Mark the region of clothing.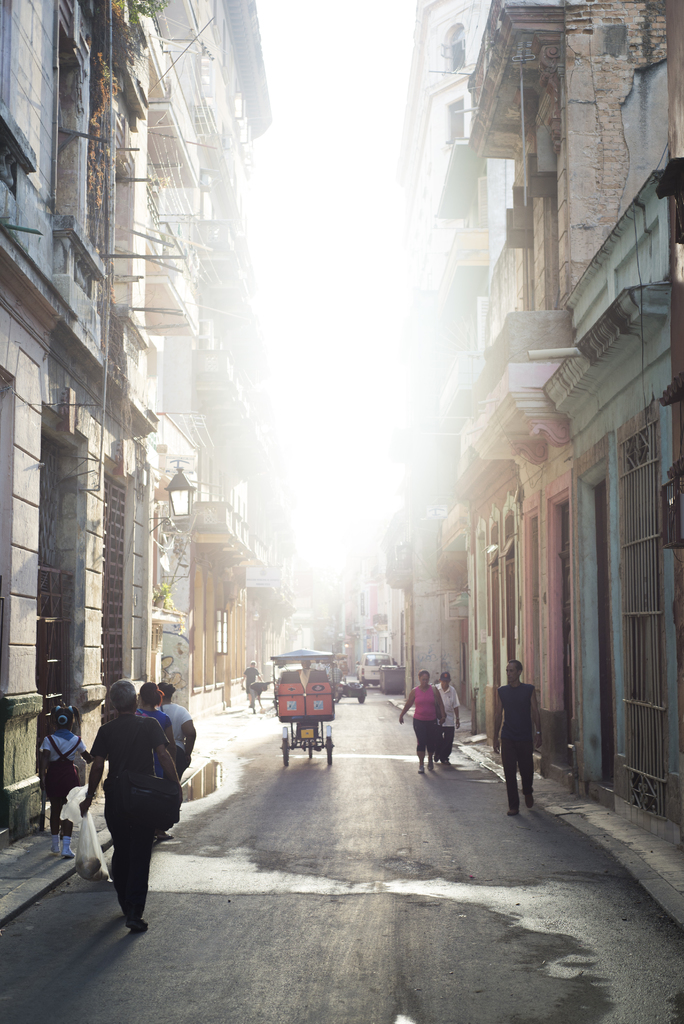
Region: detection(248, 681, 270, 695).
